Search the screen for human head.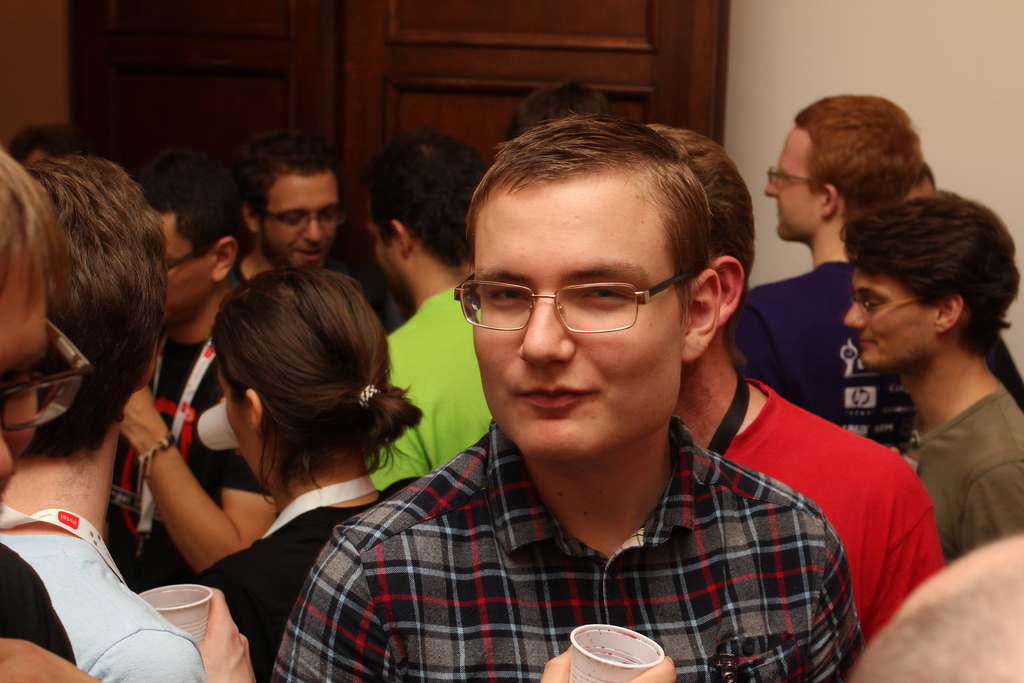
Found at box(28, 145, 170, 458).
